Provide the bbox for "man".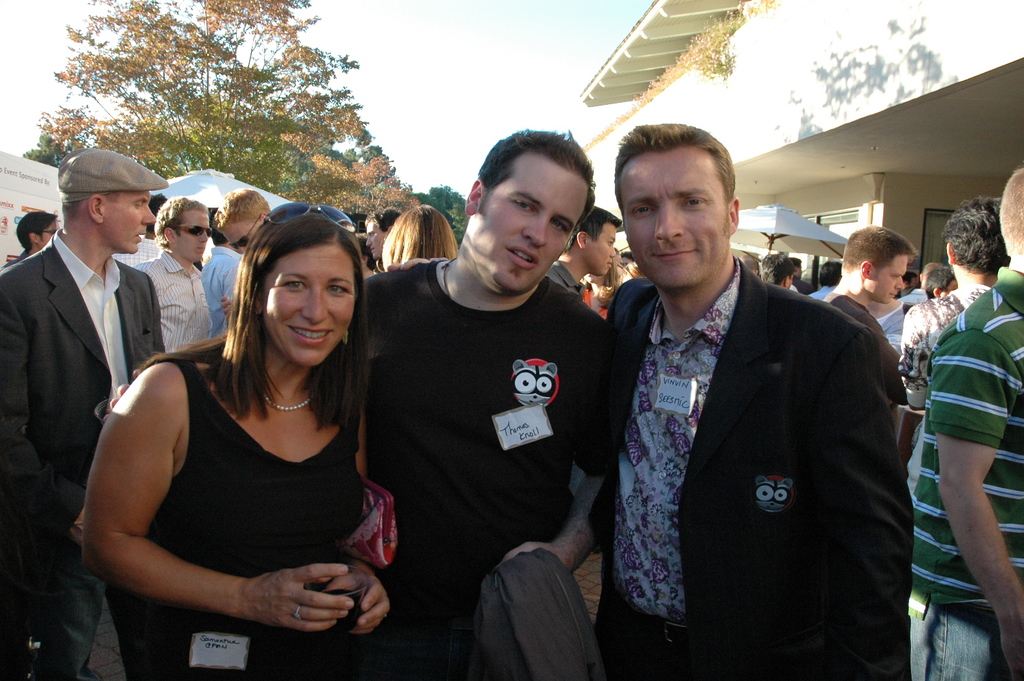
l=810, t=263, r=843, b=301.
